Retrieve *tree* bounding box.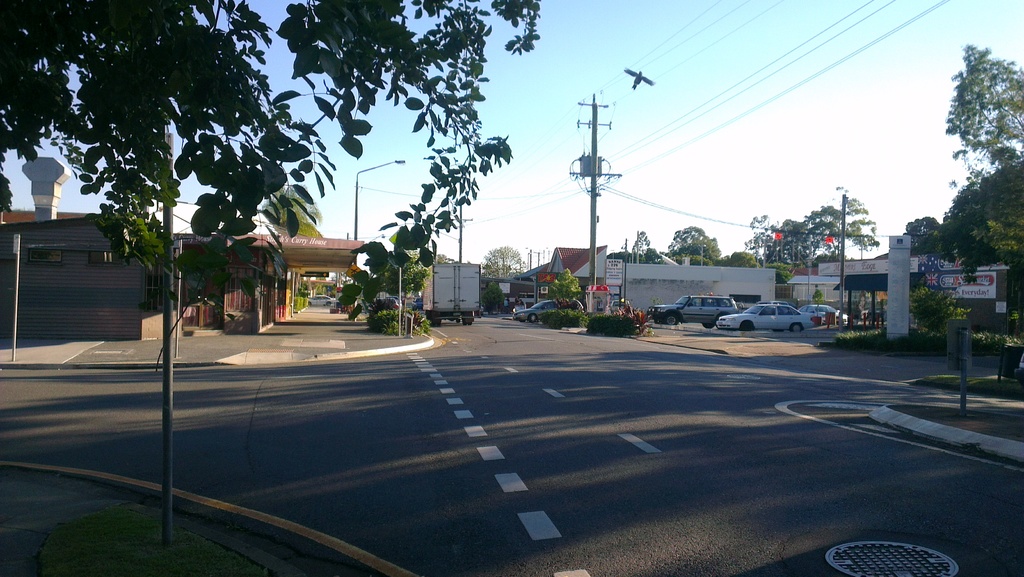
Bounding box: {"x1": 939, "y1": 30, "x2": 1018, "y2": 261}.
